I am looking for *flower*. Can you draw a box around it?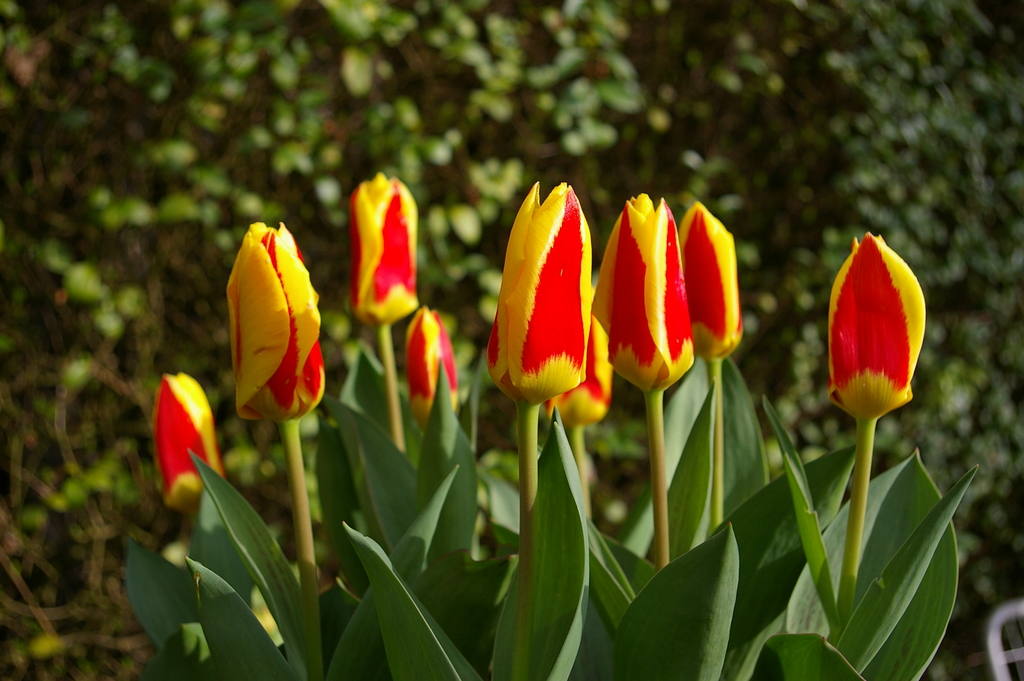
Sure, the bounding box is [677,199,737,370].
